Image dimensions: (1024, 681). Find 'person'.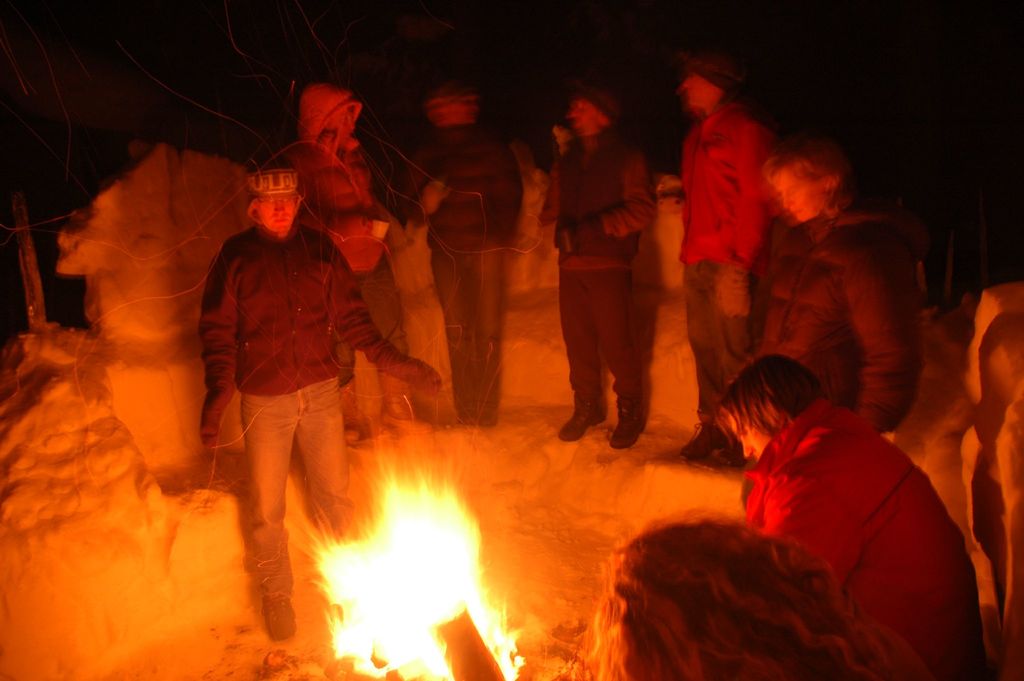
left=716, top=352, right=981, bottom=680.
